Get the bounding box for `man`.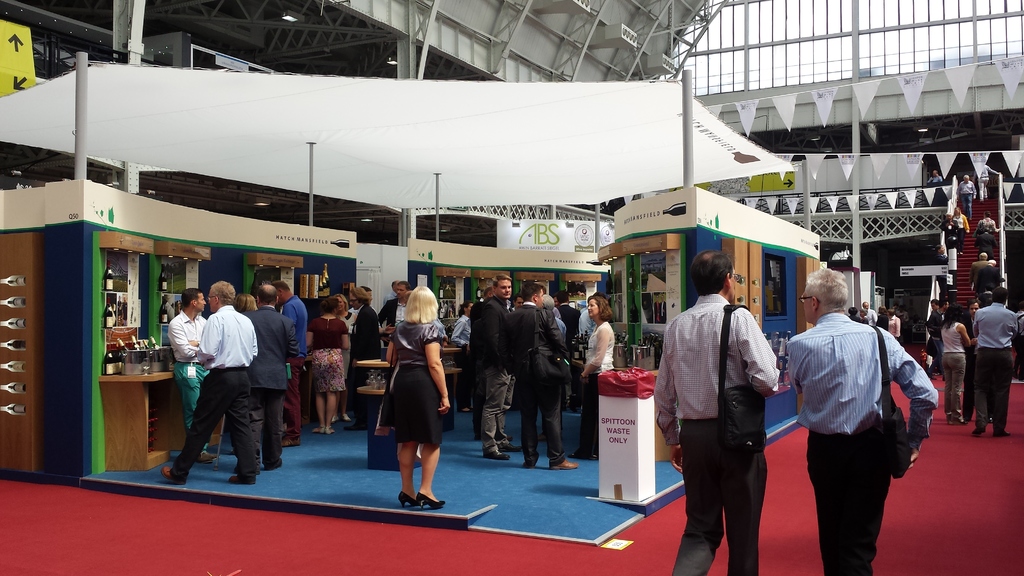
[378, 280, 411, 344].
